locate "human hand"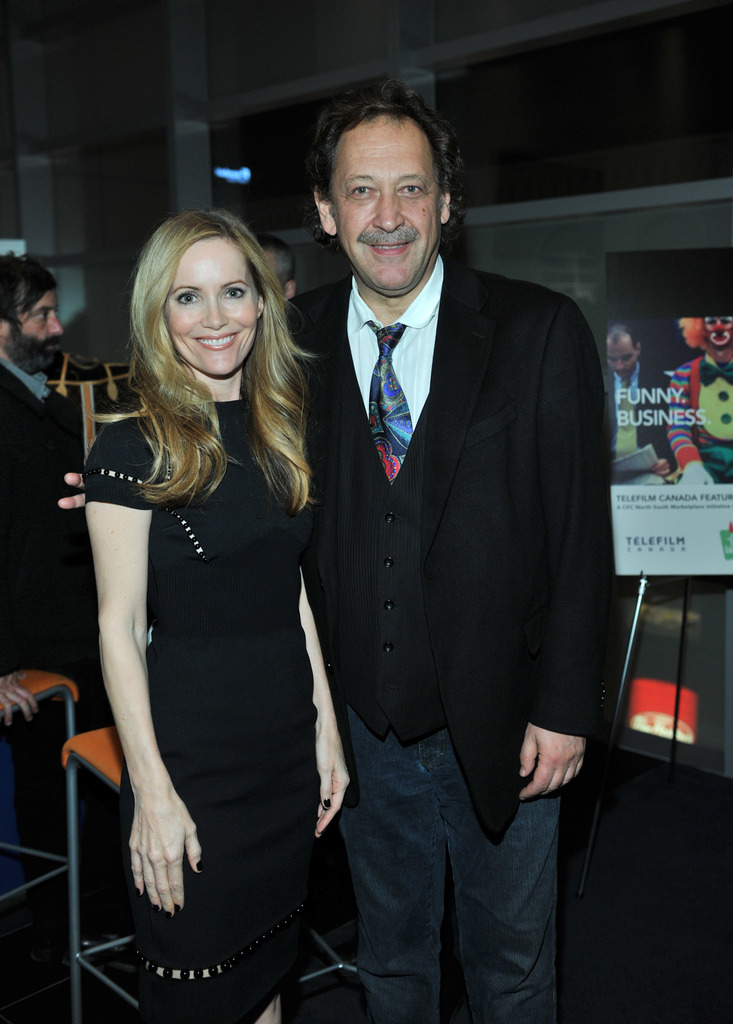
rect(0, 675, 42, 730)
